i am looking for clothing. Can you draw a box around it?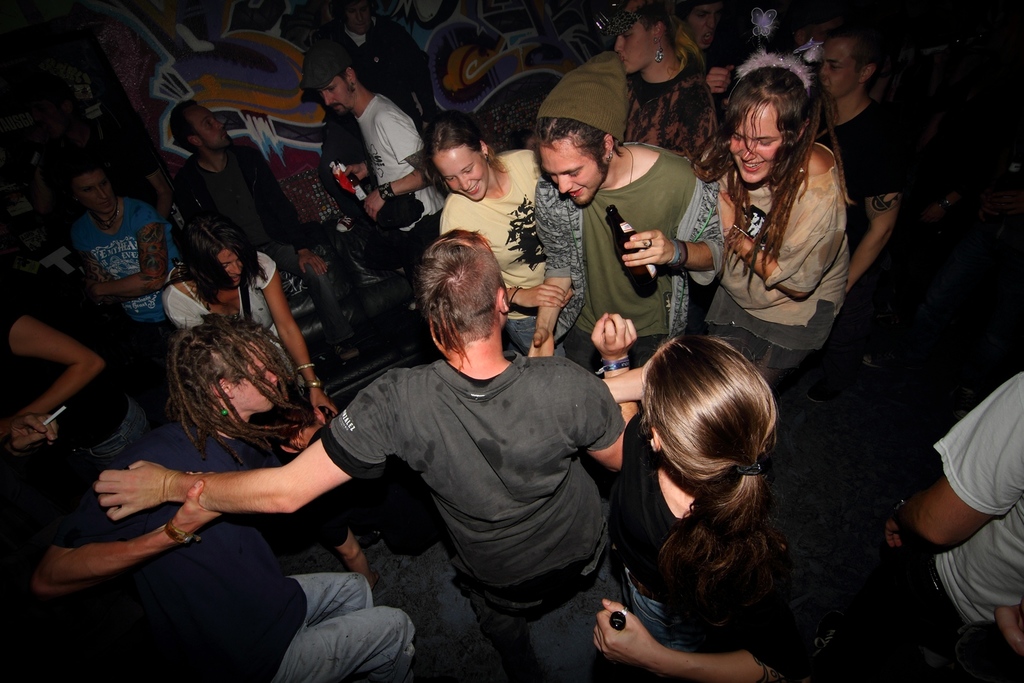
Sure, the bounding box is 627/42/736/185.
